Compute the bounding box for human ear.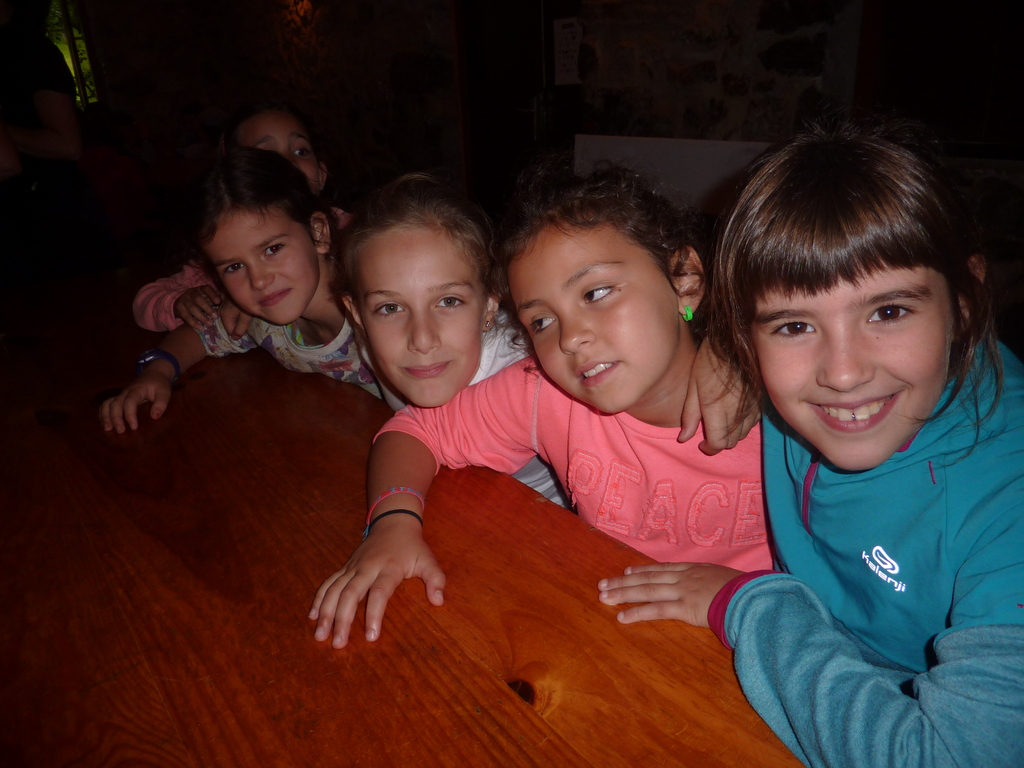
x1=309 y1=212 x2=334 y2=254.
